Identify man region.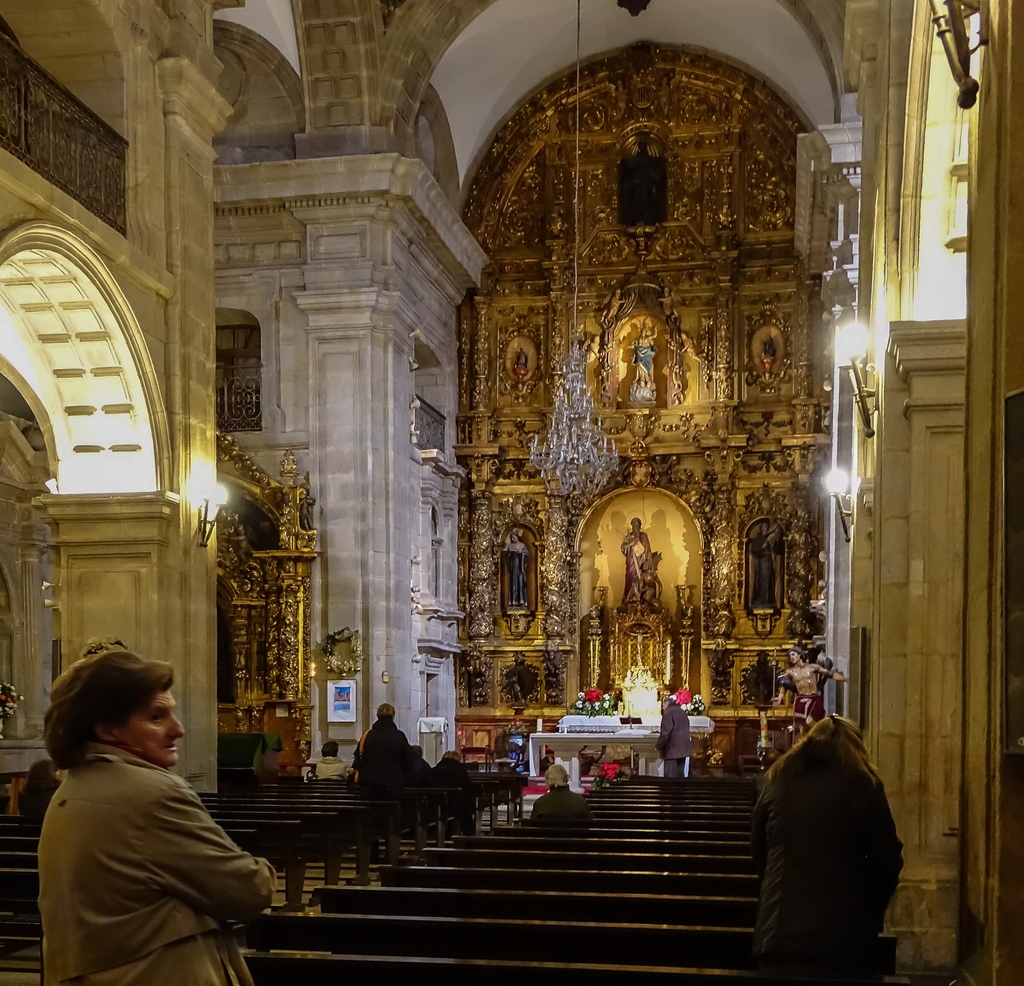
Region: left=35, top=650, right=280, bottom=985.
